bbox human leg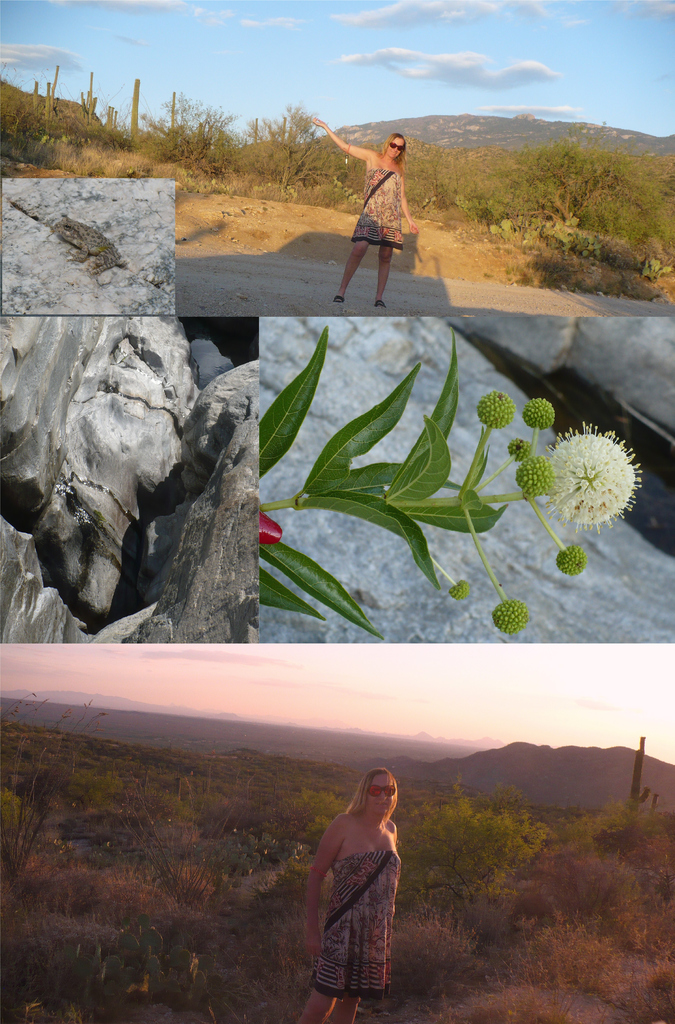
bbox=(334, 237, 369, 304)
